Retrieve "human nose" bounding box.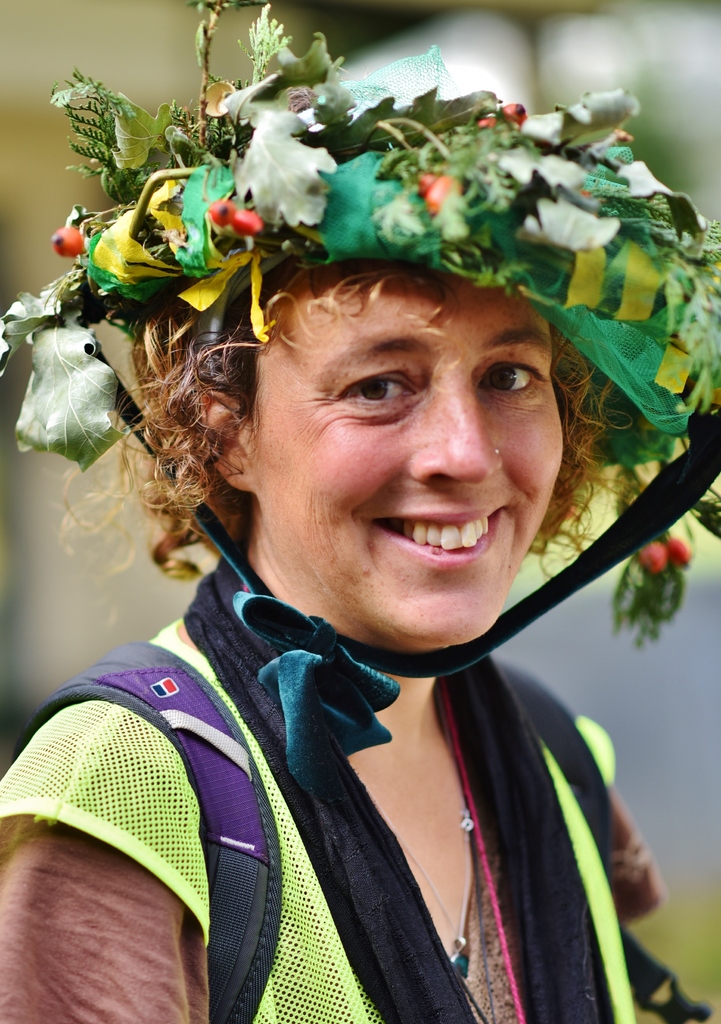
Bounding box: box(403, 376, 508, 486).
